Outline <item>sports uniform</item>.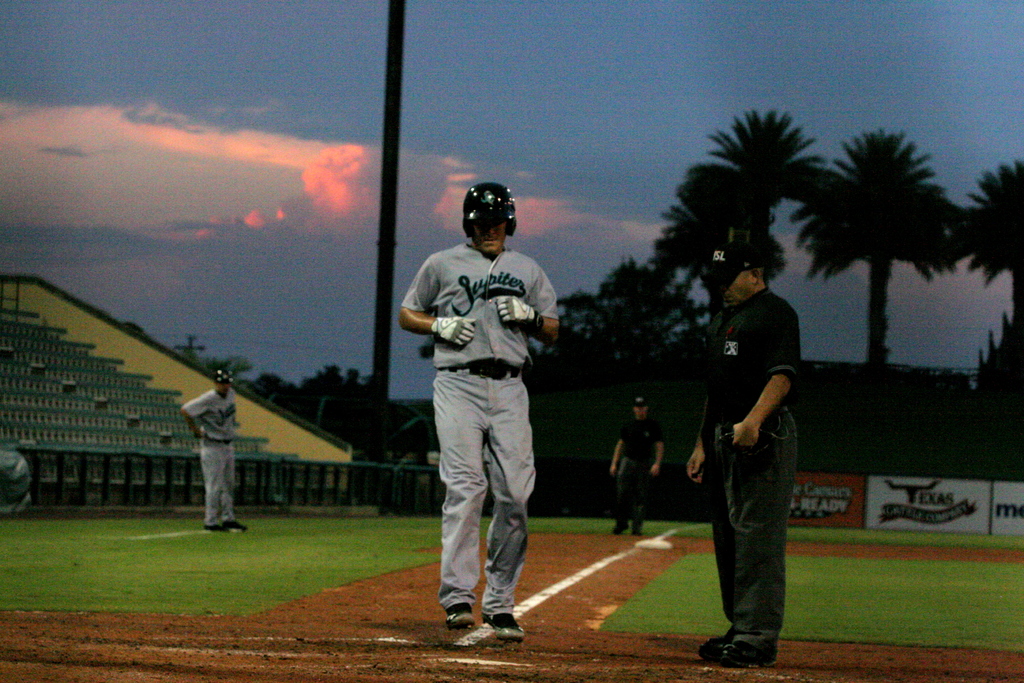
Outline: [690,222,800,665].
